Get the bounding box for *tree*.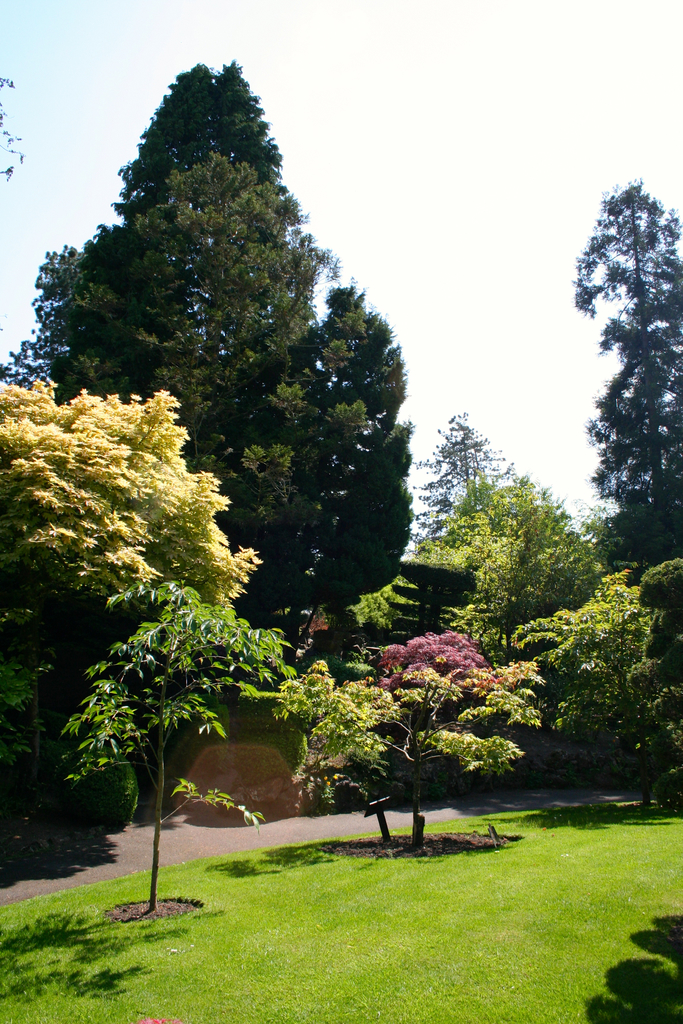
select_region(521, 572, 645, 790).
